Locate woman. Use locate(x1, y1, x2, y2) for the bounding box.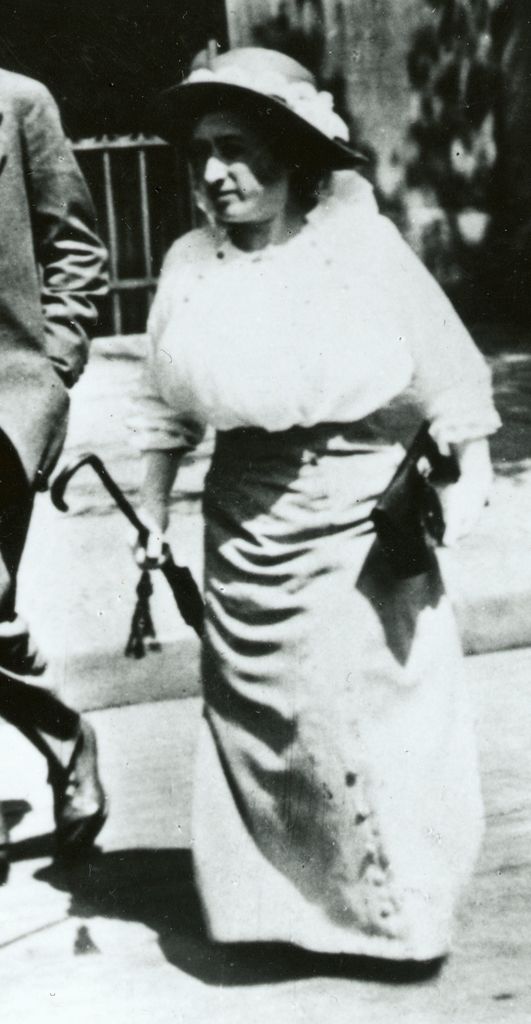
locate(79, 25, 501, 973).
